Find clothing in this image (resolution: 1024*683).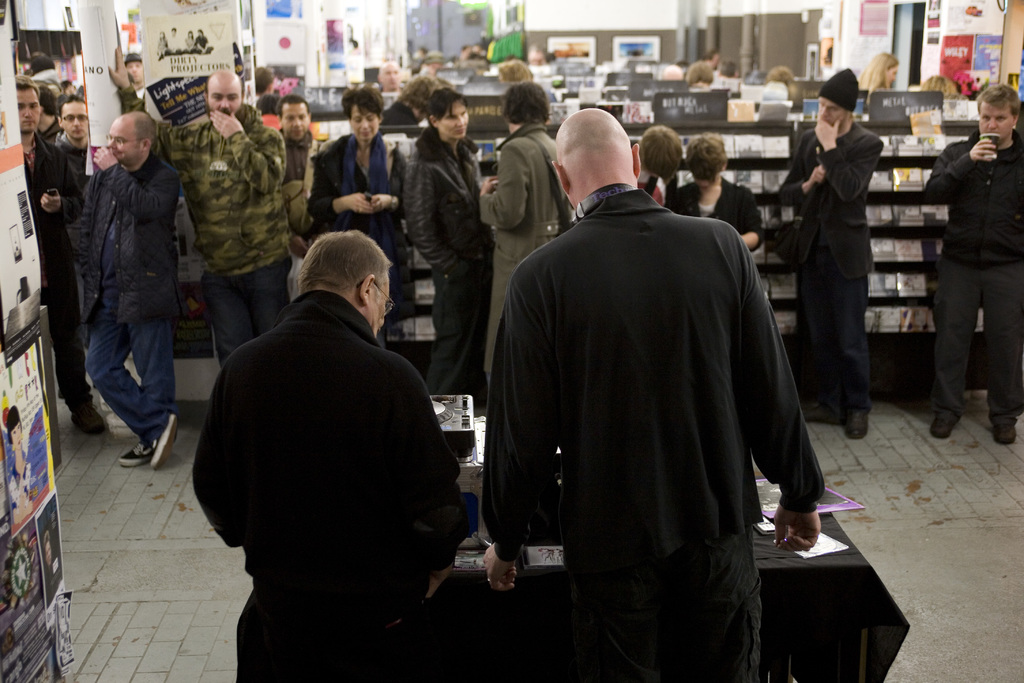
(309,131,414,289).
